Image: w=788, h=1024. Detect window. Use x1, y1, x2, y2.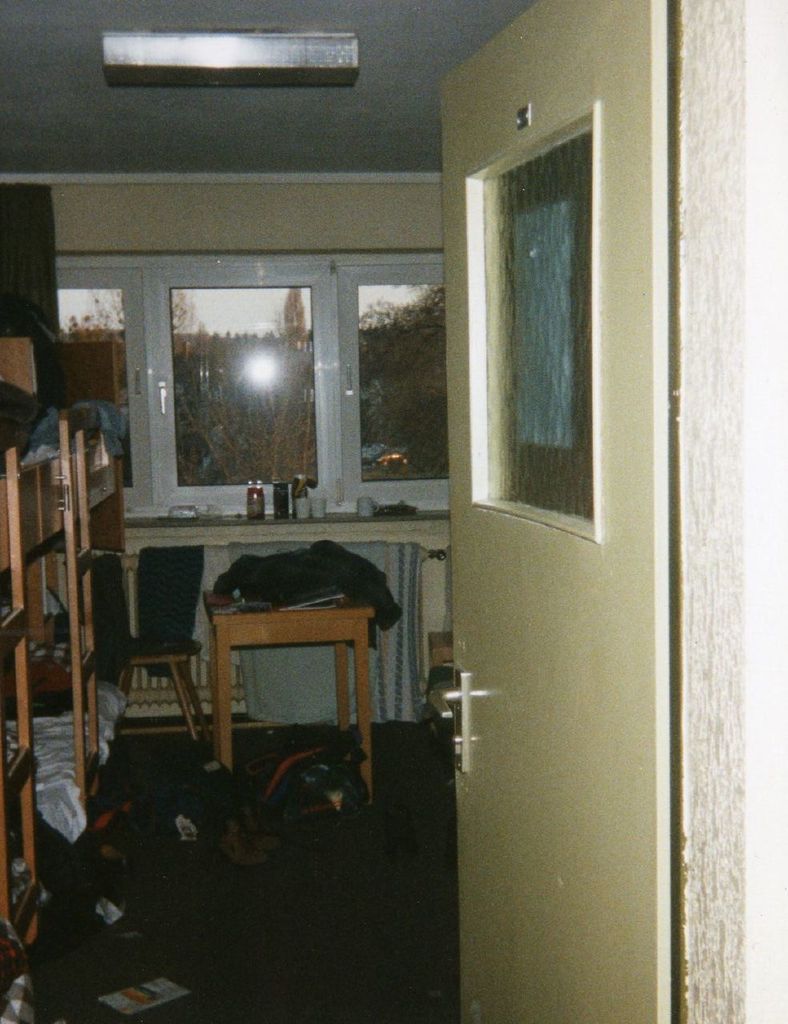
54, 285, 134, 493.
